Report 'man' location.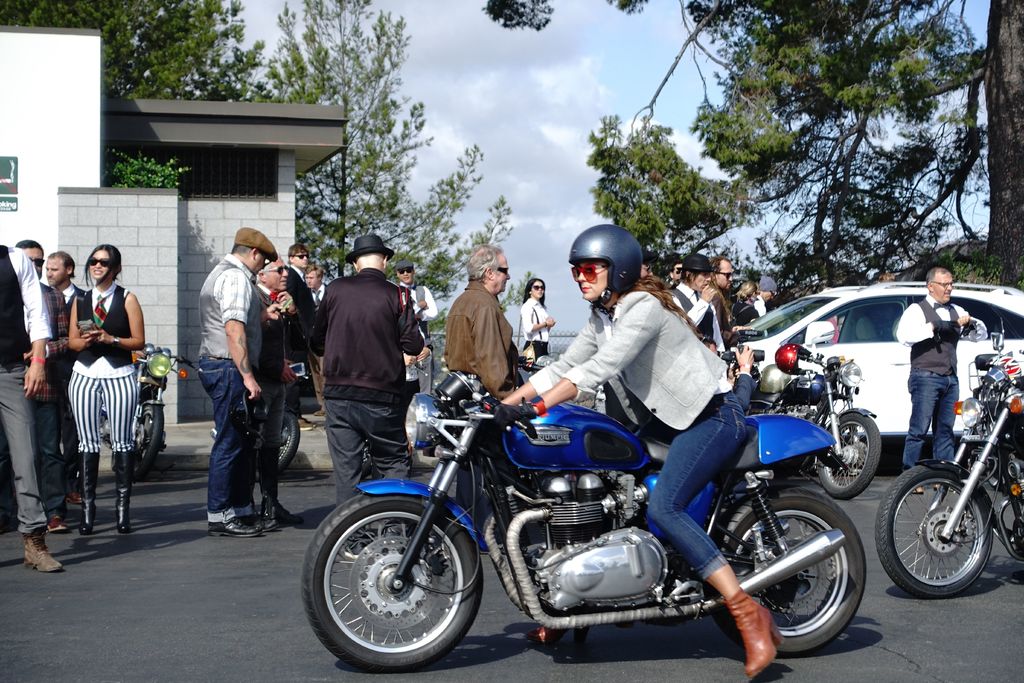
Report: (x1=15, y1=233, x2=75, y2=534).
